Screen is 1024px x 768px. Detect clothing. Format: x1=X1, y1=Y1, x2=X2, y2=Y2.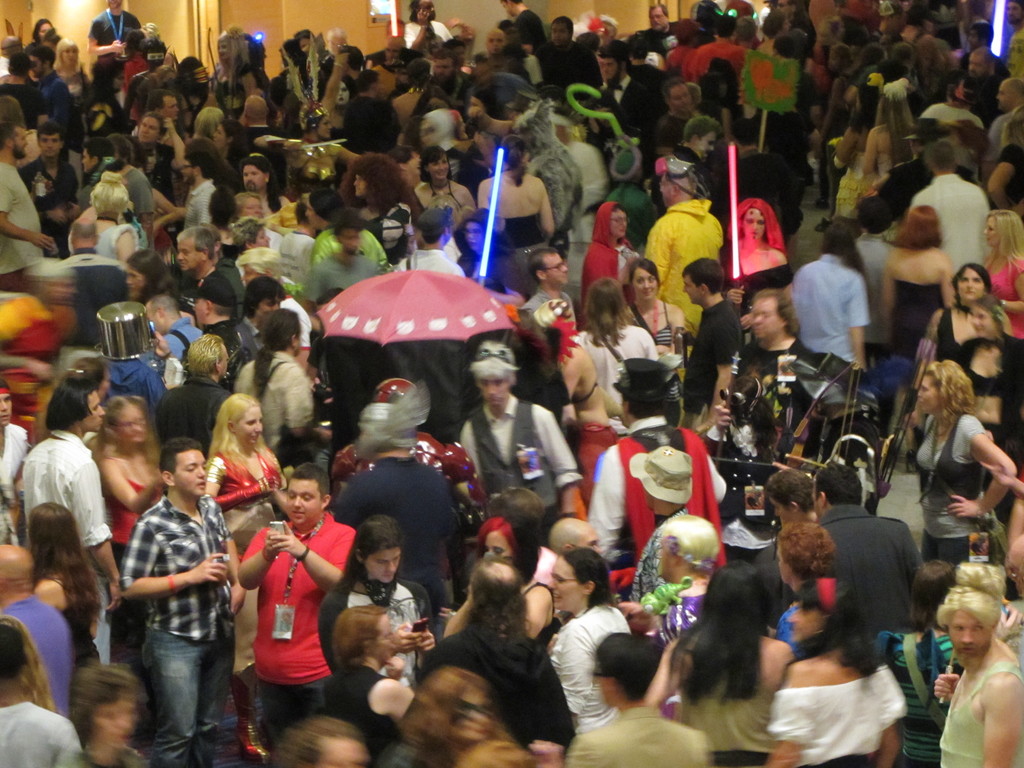
x1=238, y1=503, x2=351, y2=673.
